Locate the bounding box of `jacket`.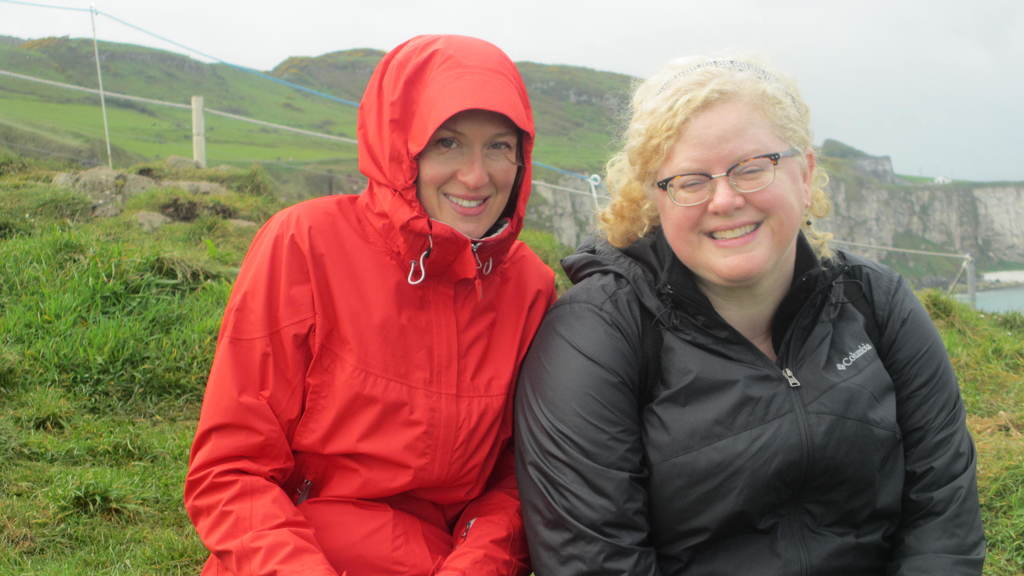
Bounding box: (541, 161, 994, 575).
